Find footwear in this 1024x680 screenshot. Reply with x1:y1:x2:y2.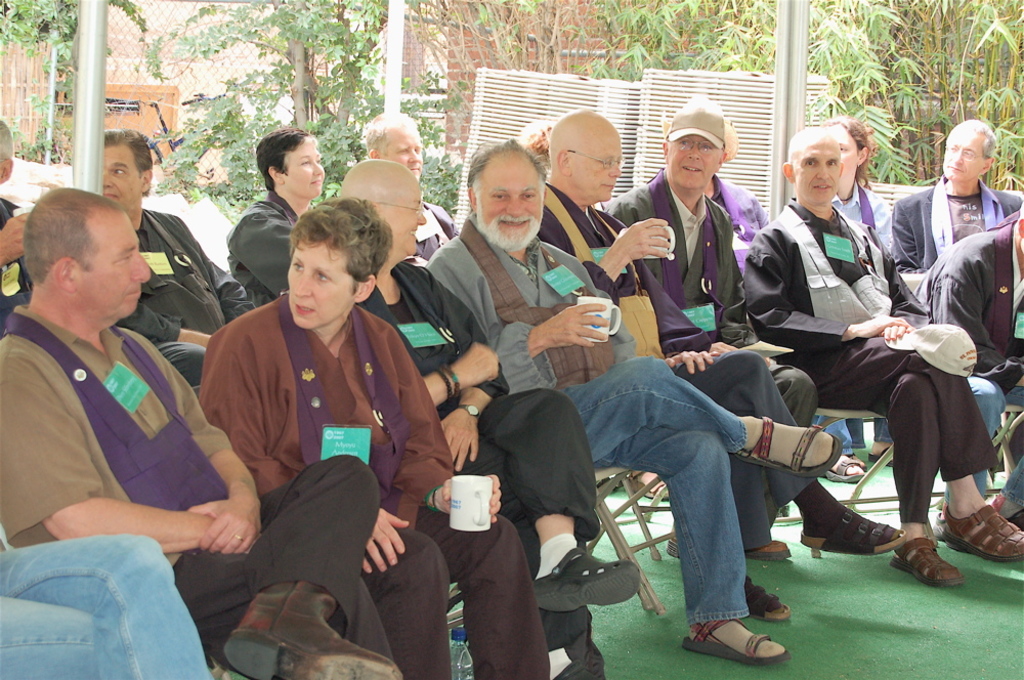
526:545:642:613.
